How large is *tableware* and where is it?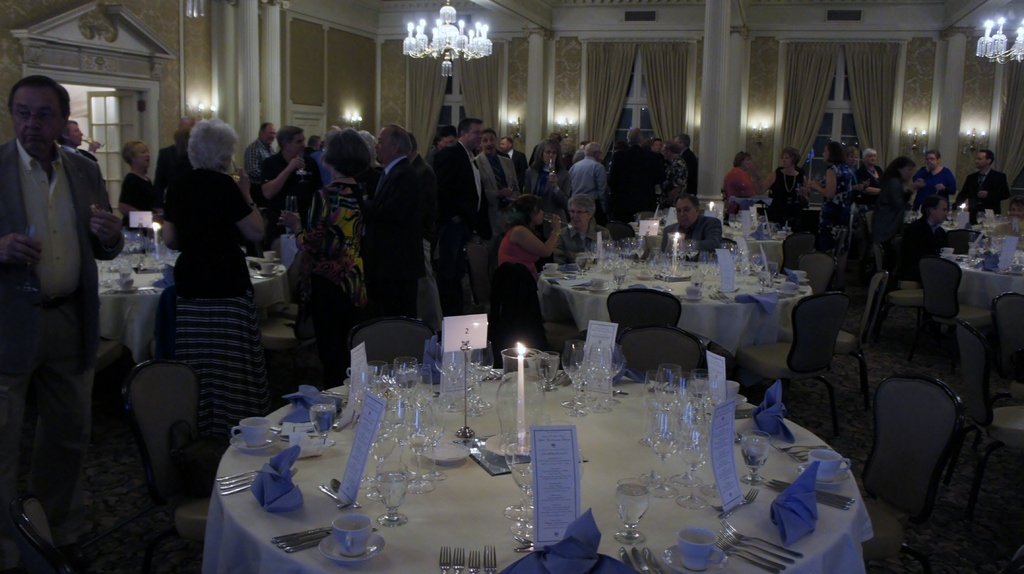
Bounding box: bbox=[348, 417, 375, 491].
